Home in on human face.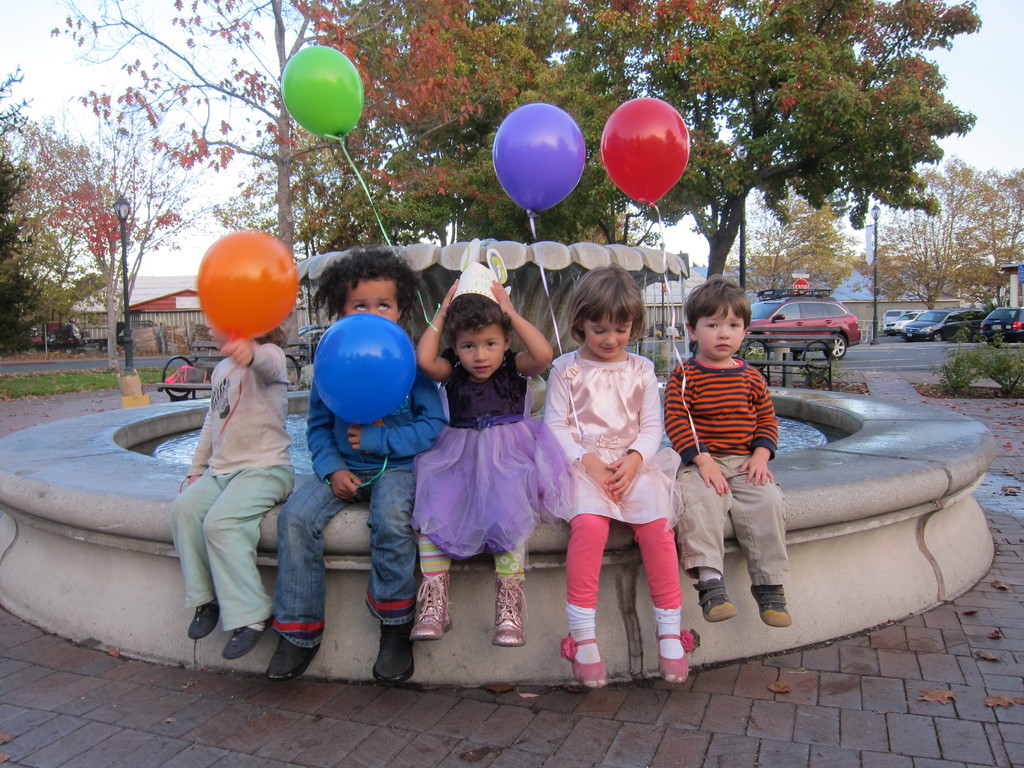
Homed in at 582,307,633,361.
